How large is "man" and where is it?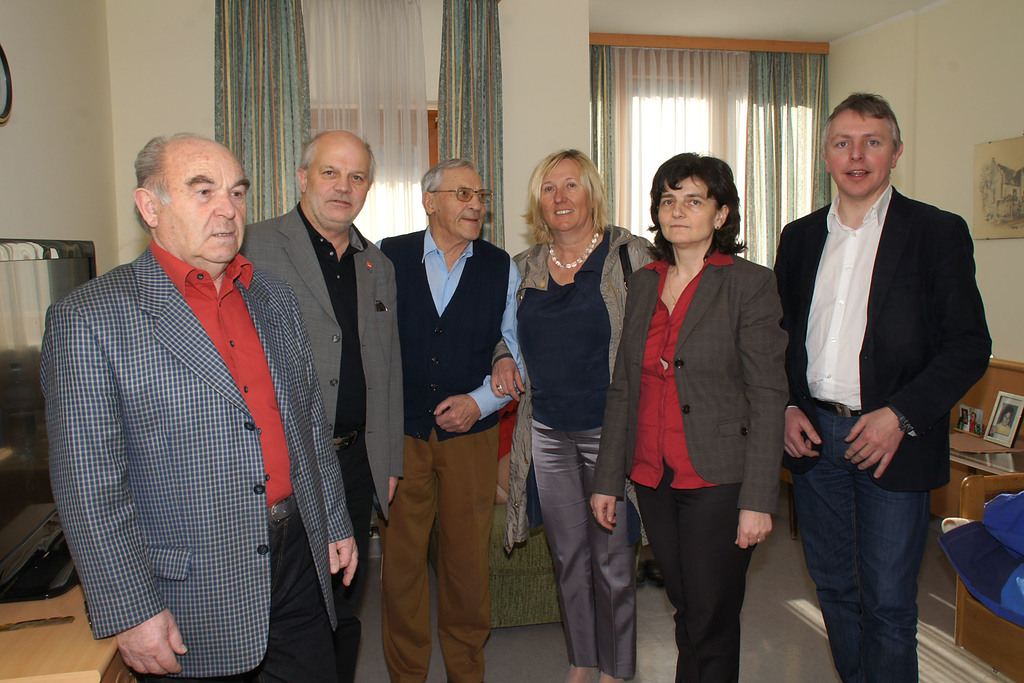
Bounding box: l=783, t=92, r=995, b=682.
